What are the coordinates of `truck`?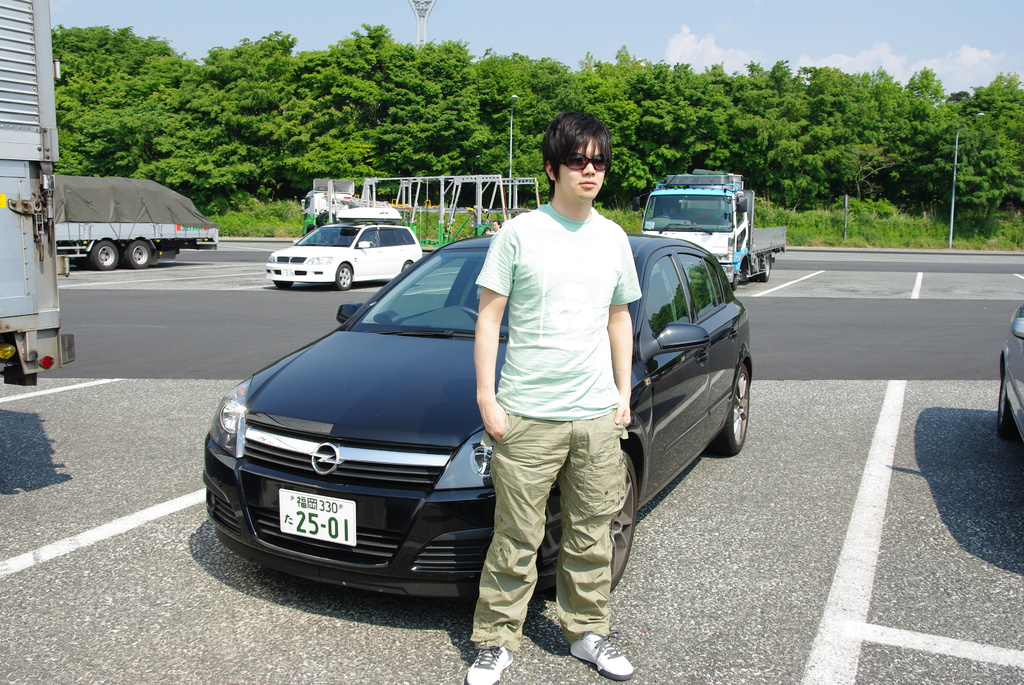
bbox(300, 177, 543, 251).
